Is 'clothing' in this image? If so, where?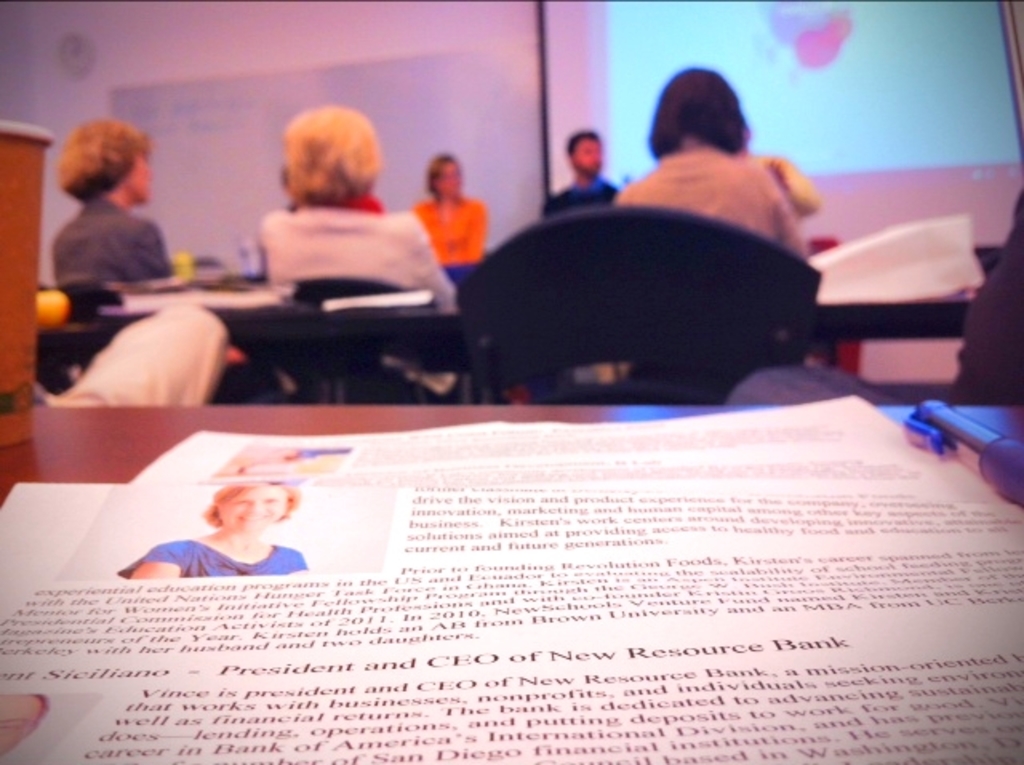
Yes, at 622 134 813 269.
